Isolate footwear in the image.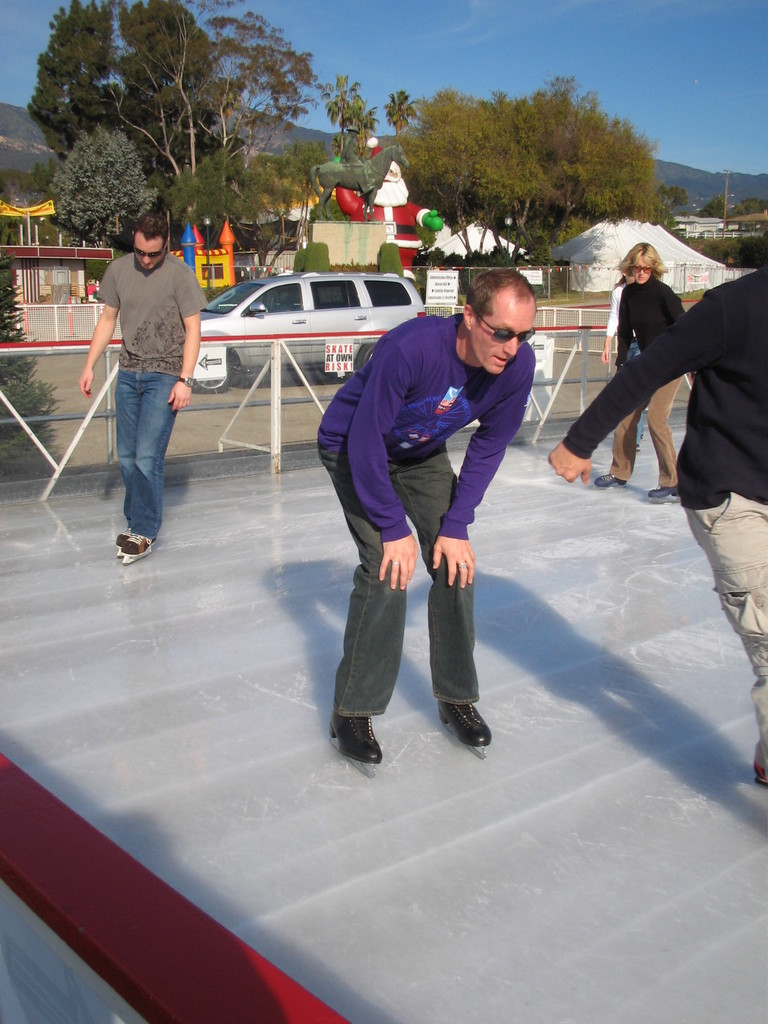
Isolated region: [left=436, top=699, right=492, bottom=753].
